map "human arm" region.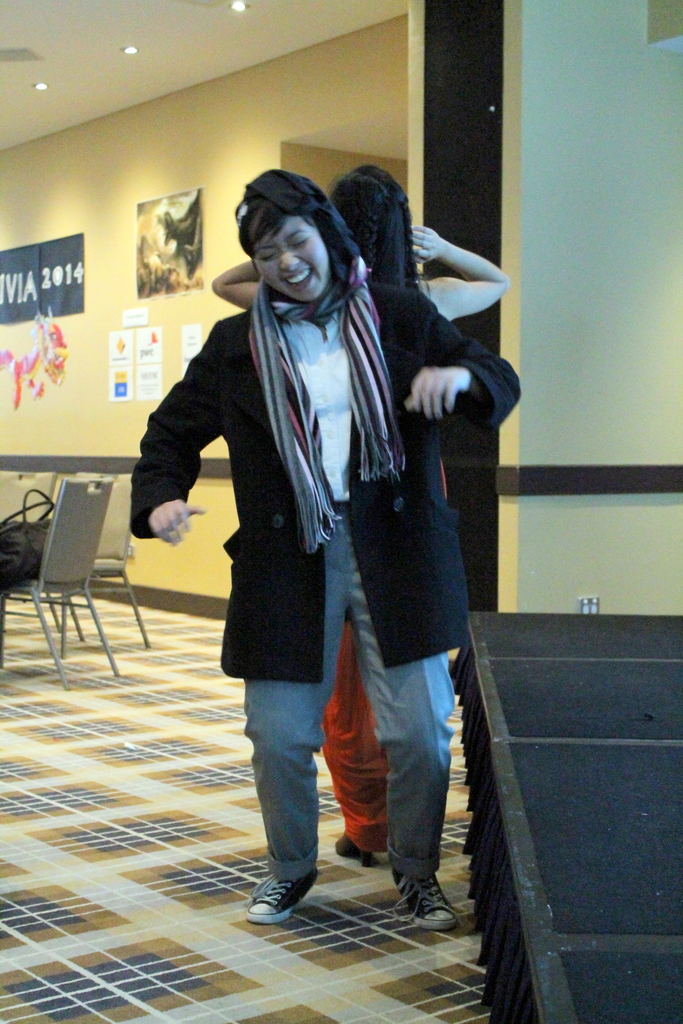
Mapped to BBox(213, 259, 250, 309).
